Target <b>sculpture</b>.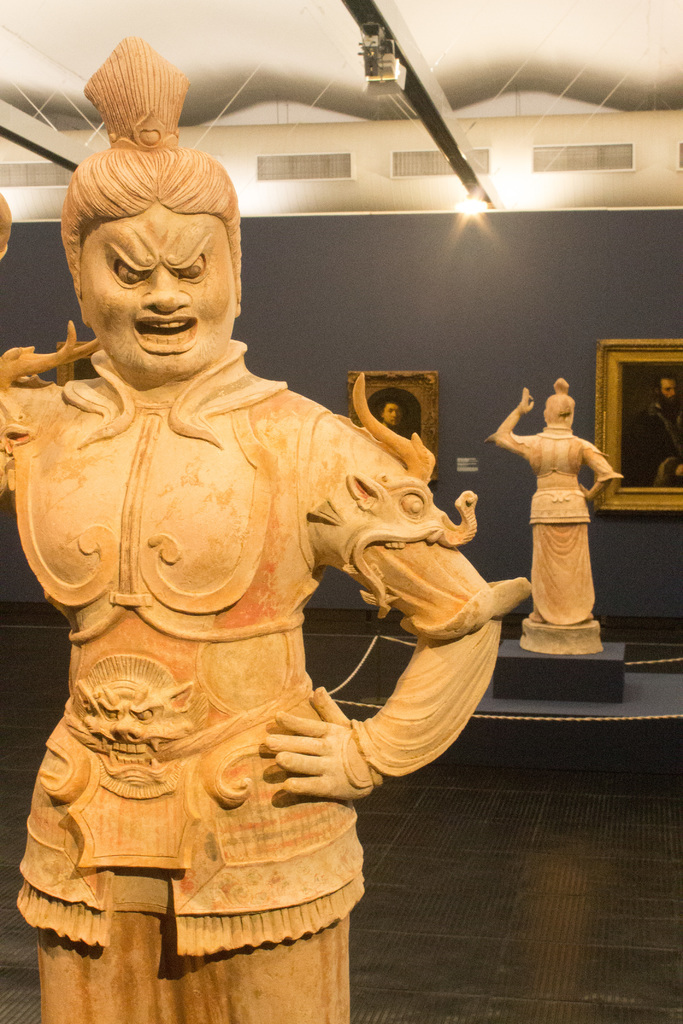
Target region: pyautogui.locateOnScreen(493, 374, 617, 619).
